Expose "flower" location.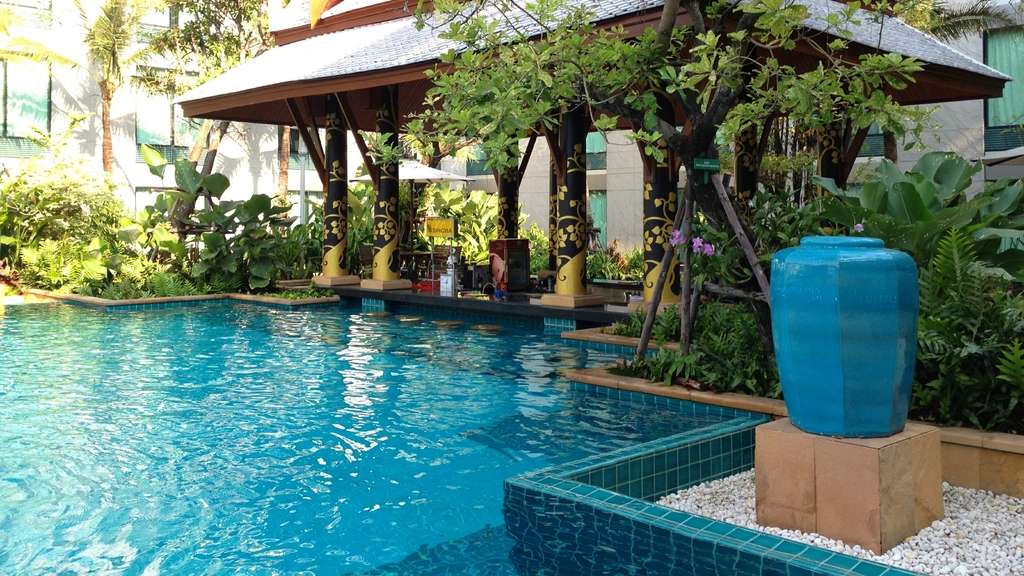
Exposed at left=704, top=243, right=718, bottom=260.
